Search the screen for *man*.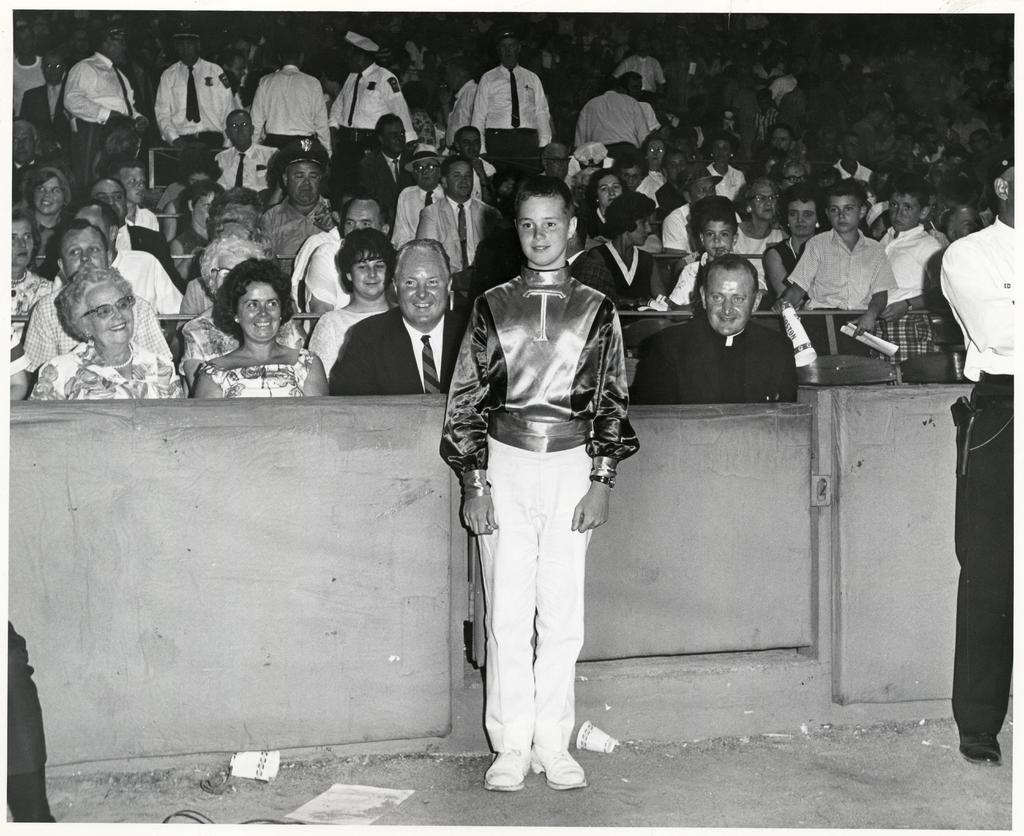
Found at 255,28,325,164.
